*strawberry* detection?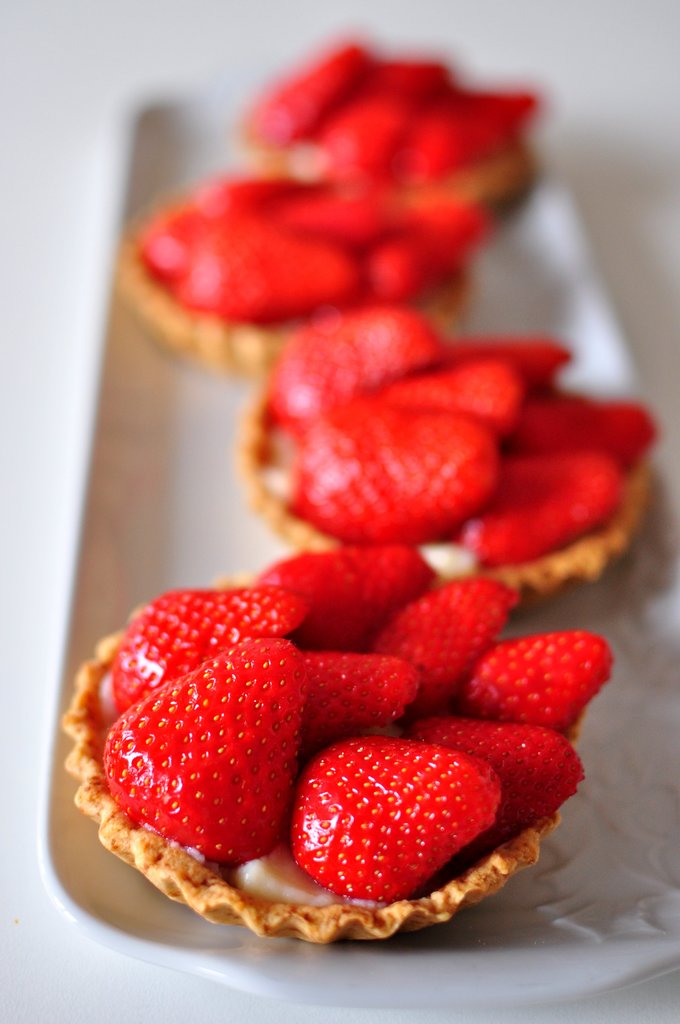
locate(388, 362, 526, 440)
